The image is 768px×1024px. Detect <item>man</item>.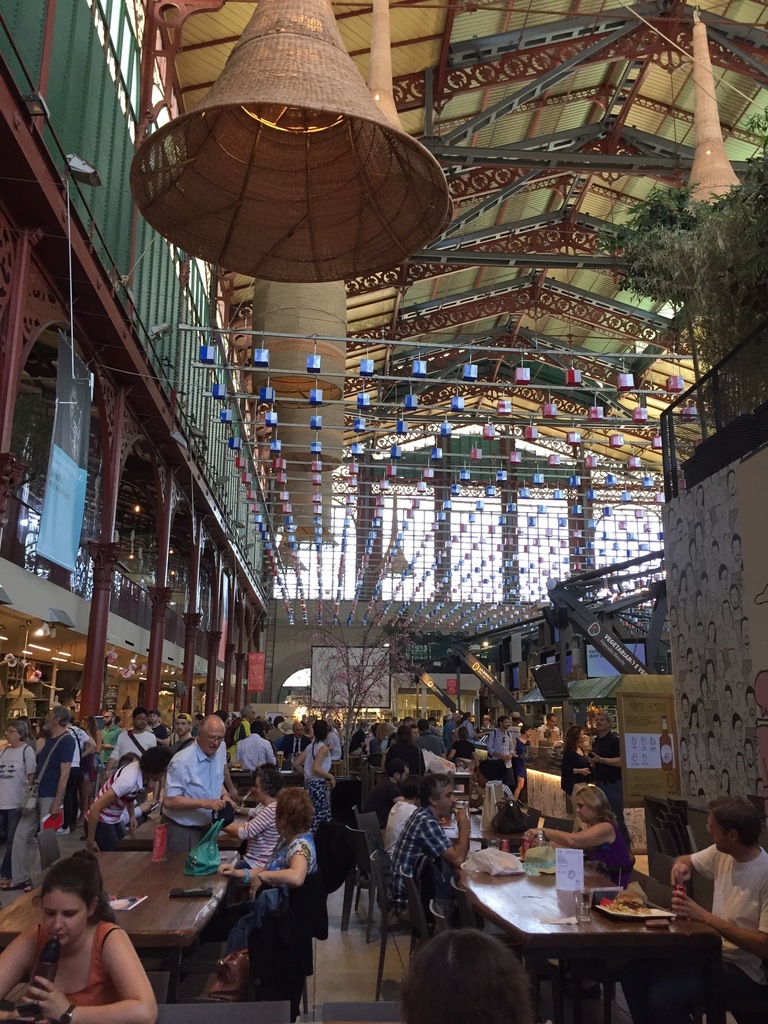
Detection: left=459, top=710, right=483, bottom=745.
